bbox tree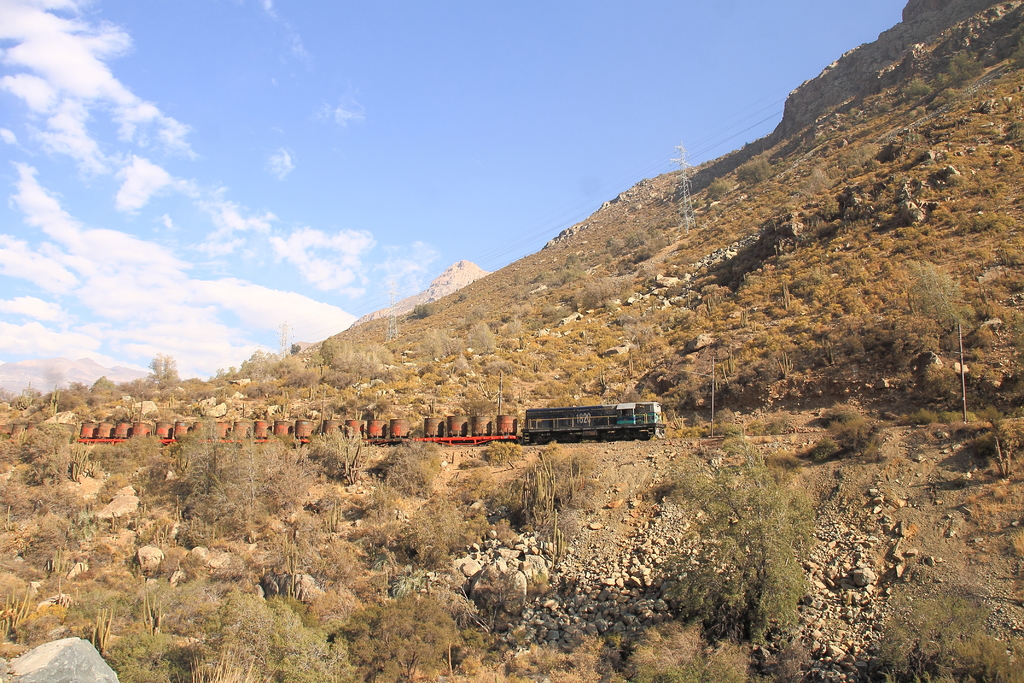
[89,372,122,397]
